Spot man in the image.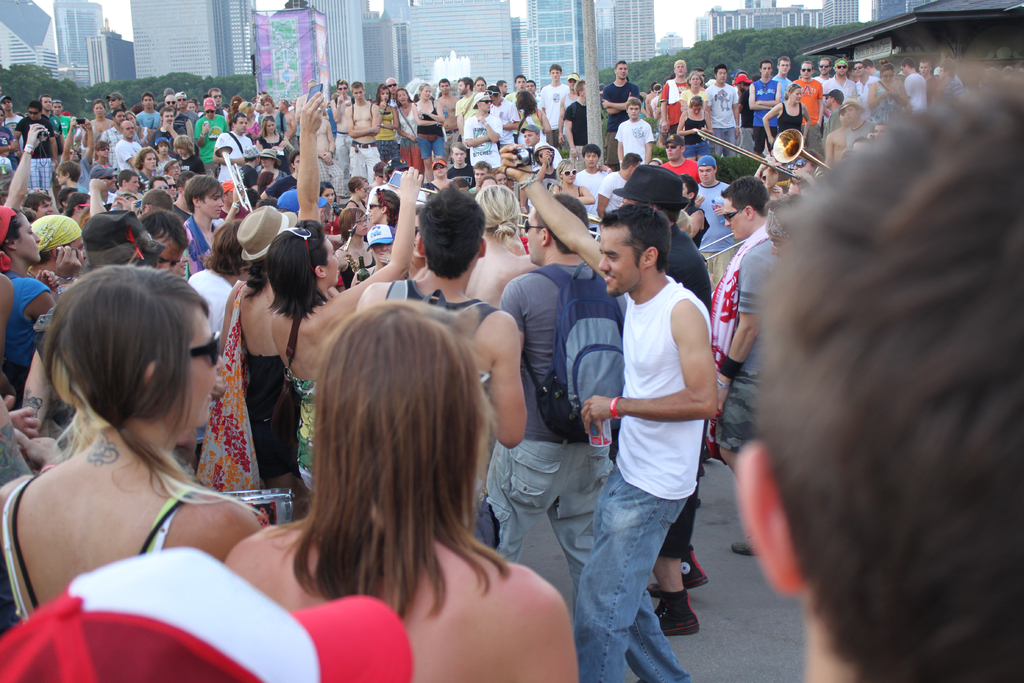
man found at bbox(277, 100, 298, 150).
